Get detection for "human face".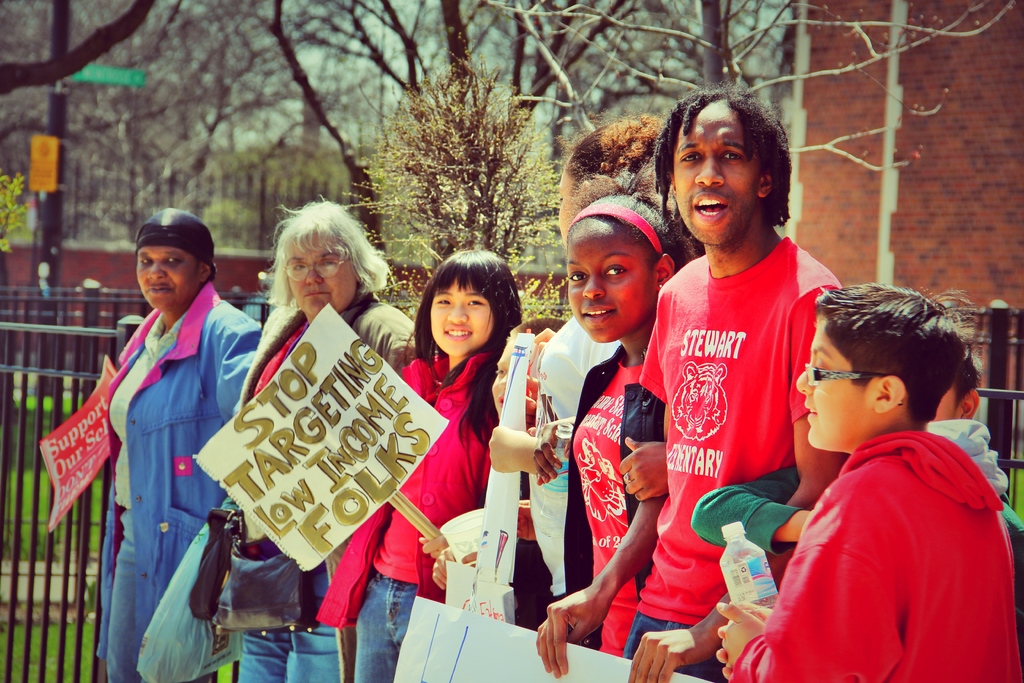
Detection: <region>568, 224, 648, 341</region>.
